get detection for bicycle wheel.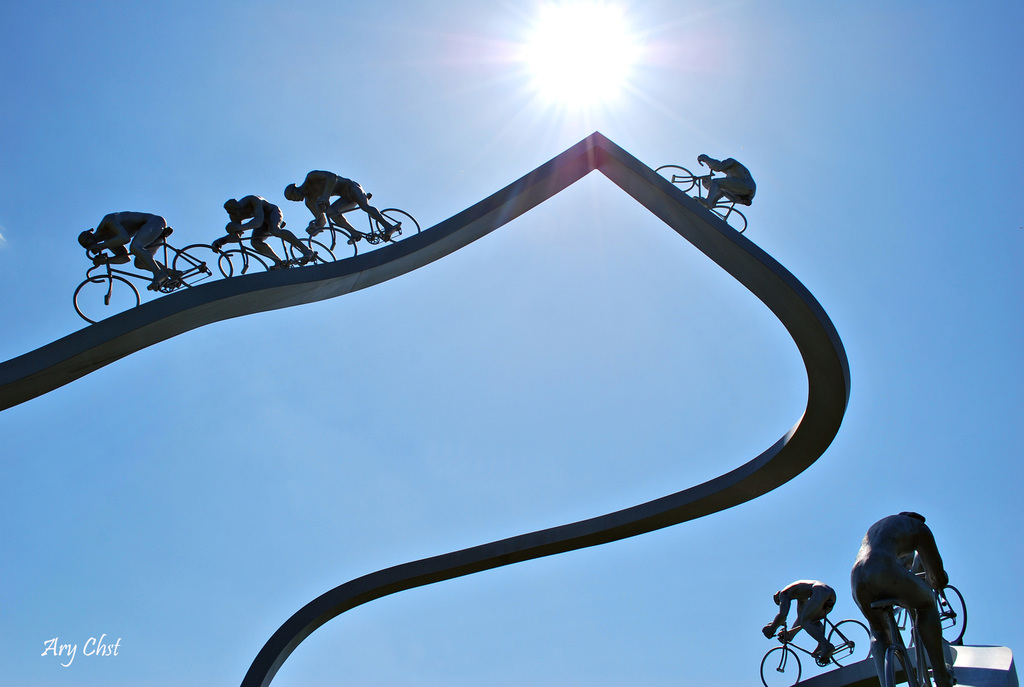
Detection: l=932, t=588, r=965, b=647.
